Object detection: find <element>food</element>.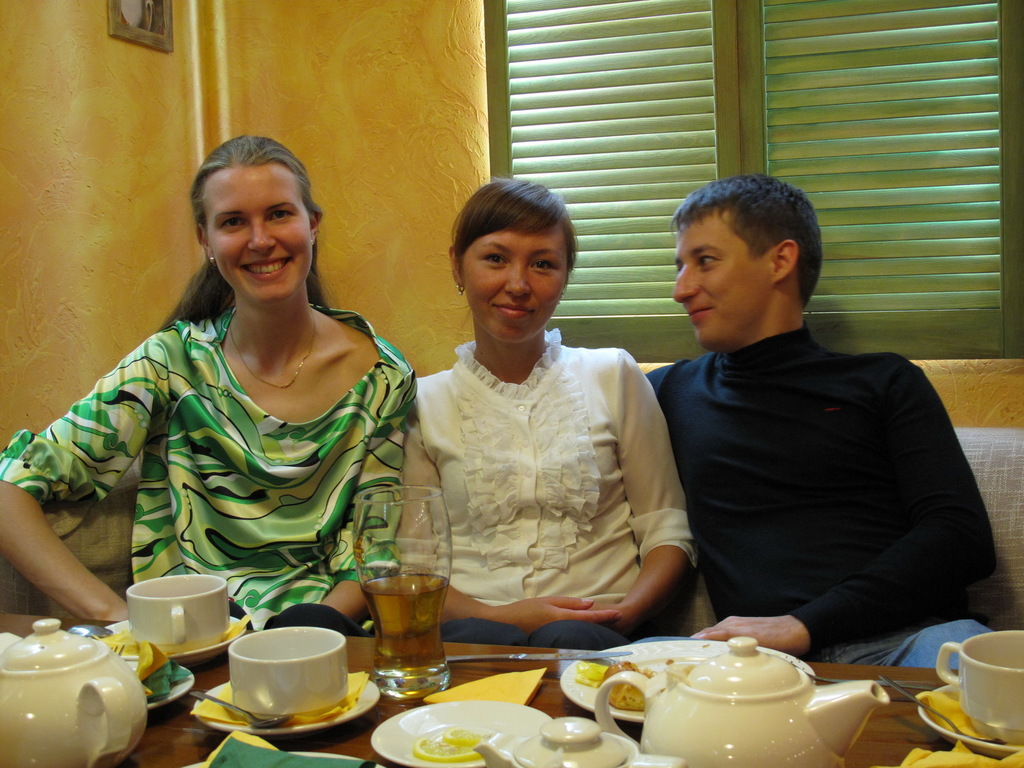
413/721/488/764.
